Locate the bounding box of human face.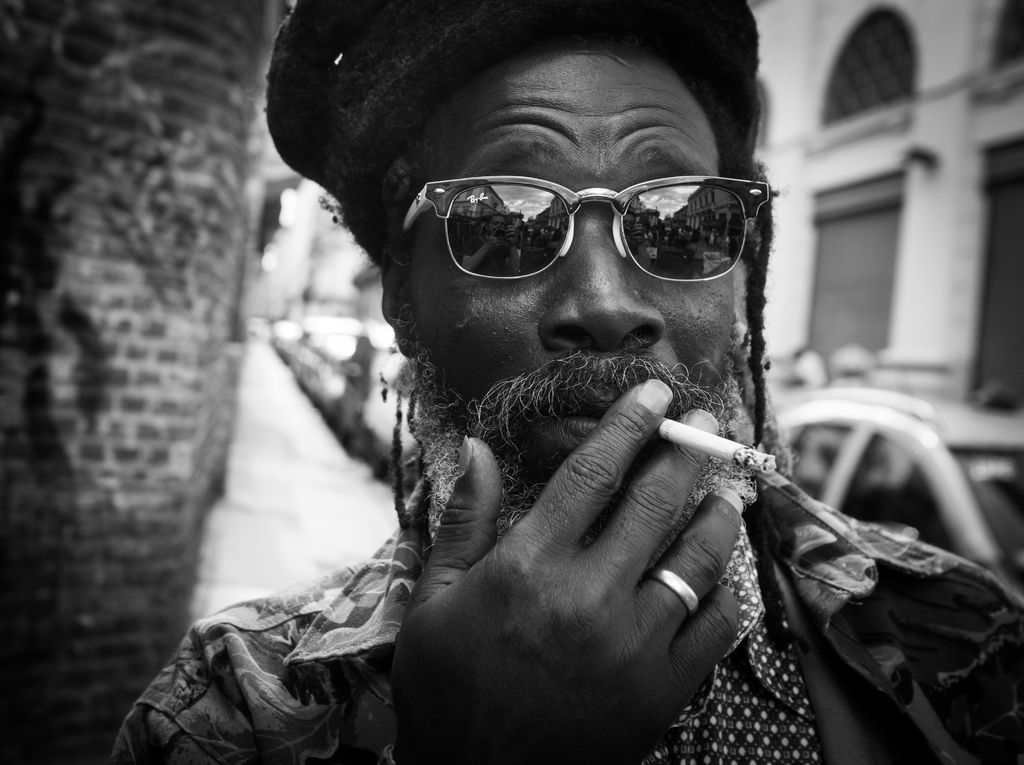
Bounding box: 397/50/737/518.
